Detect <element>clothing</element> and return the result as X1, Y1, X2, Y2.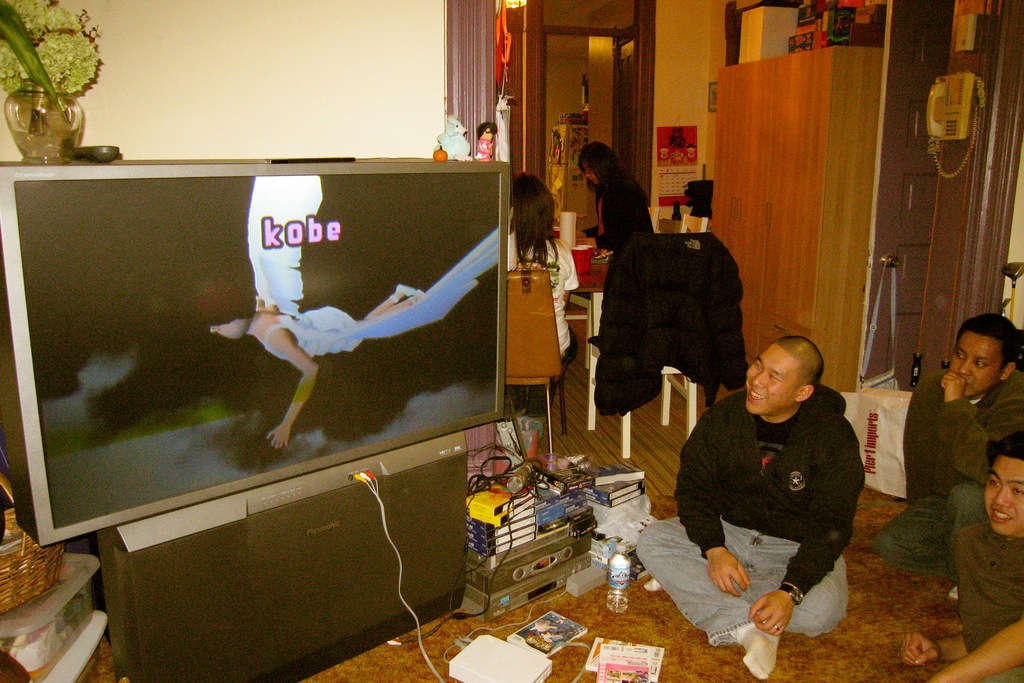
941, 520, 1023, 682.
